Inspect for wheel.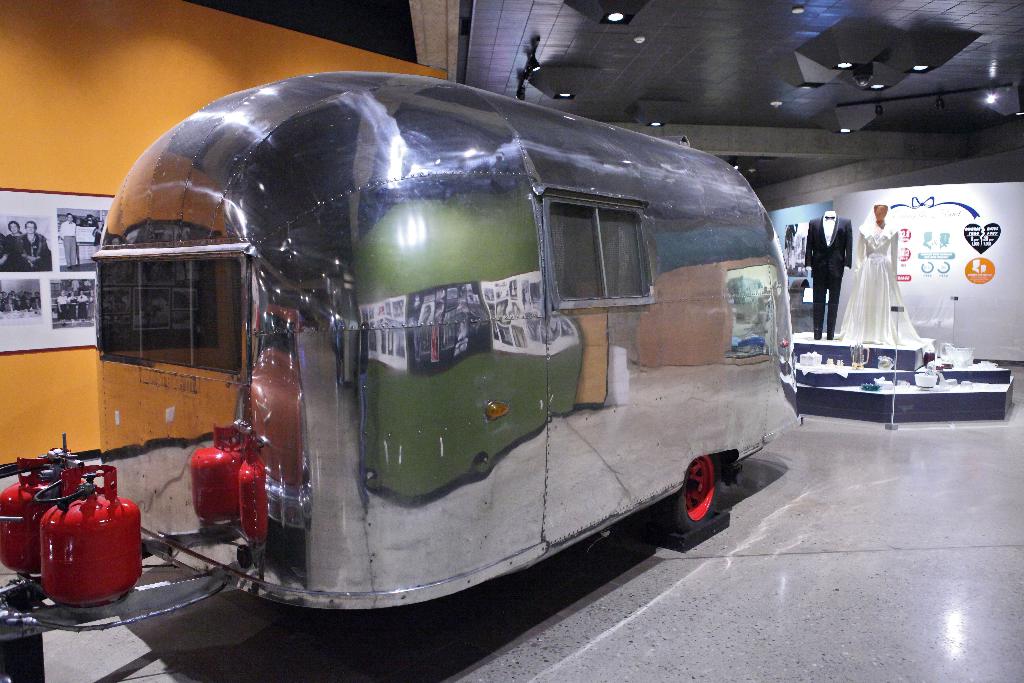
Inspection: x1=668 y1=463 x2=728 y2=550.
